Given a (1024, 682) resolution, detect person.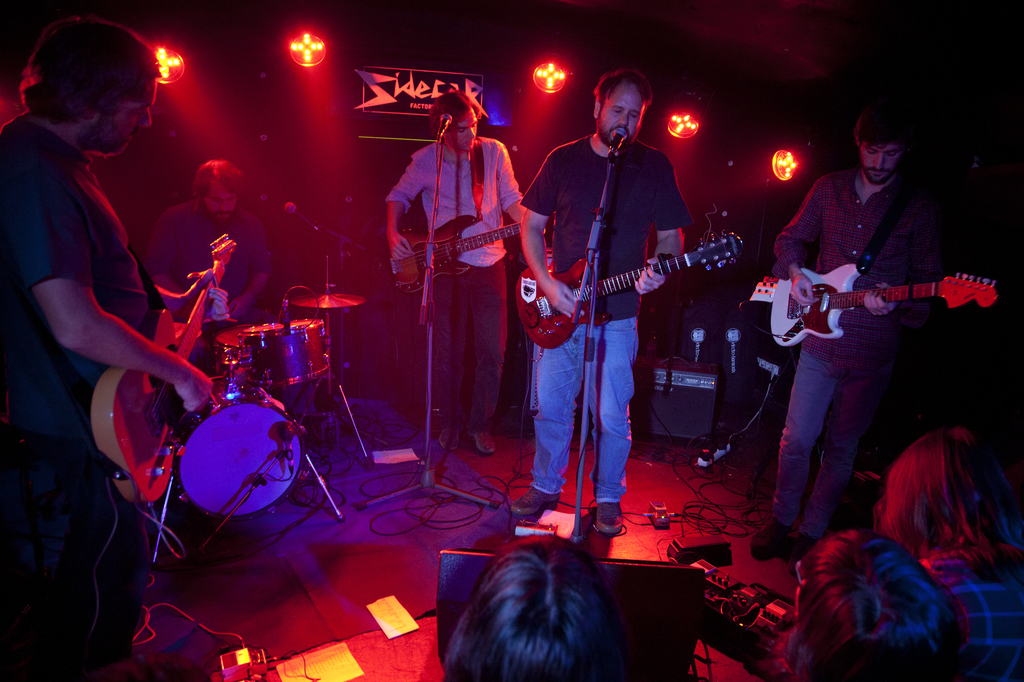
(748,100,945,575).
